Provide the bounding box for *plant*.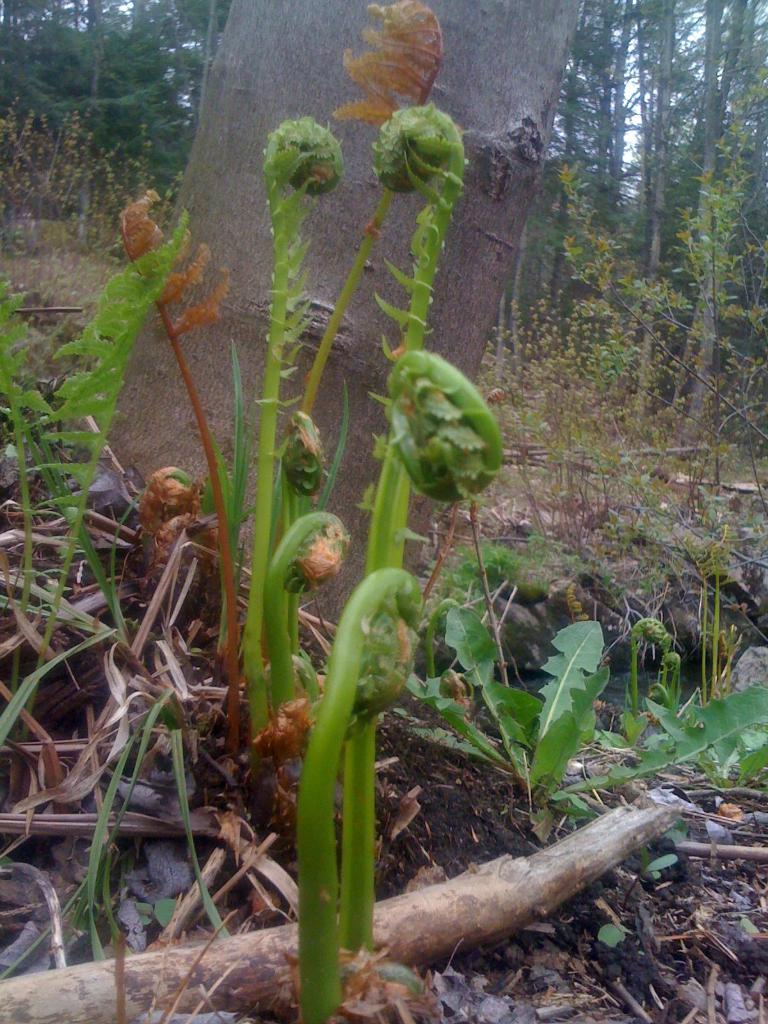
crop(476, 0, 767, 607).
